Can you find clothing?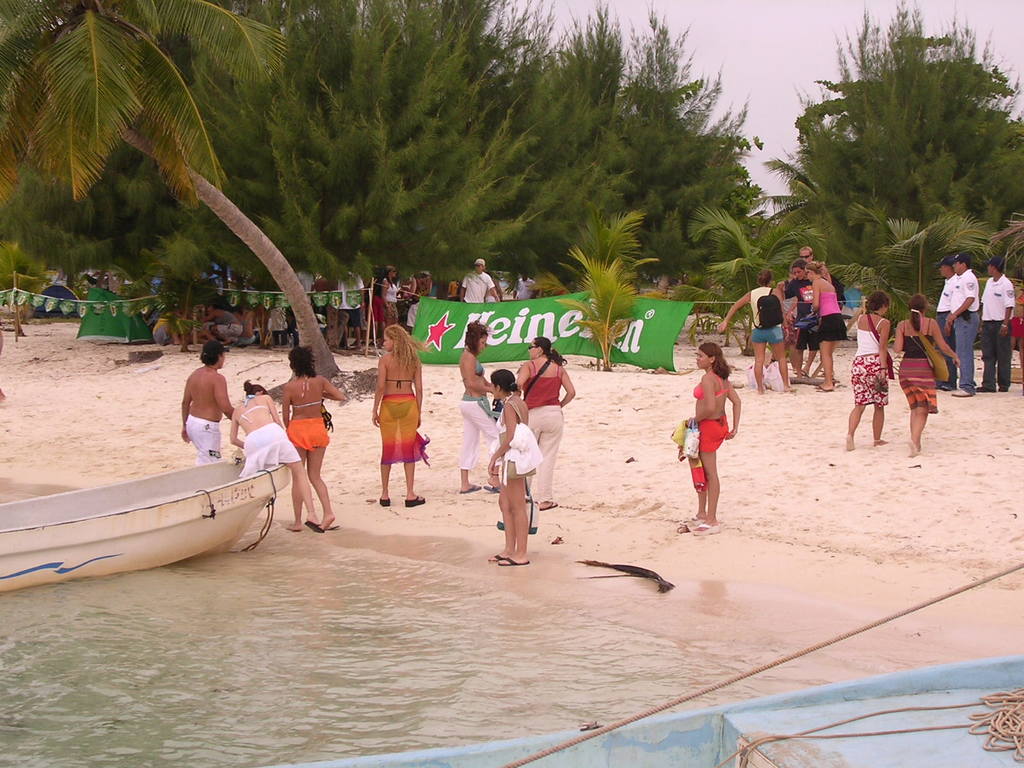
Yes, bounding box: [371,395,429,462].
